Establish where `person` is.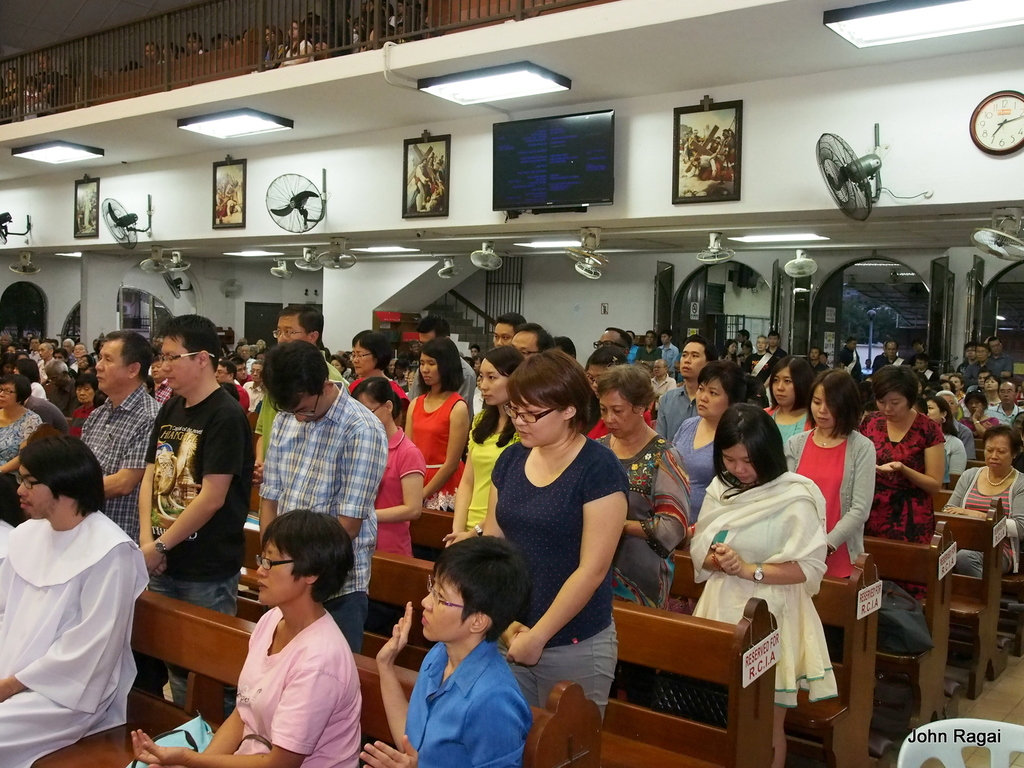
Established at (806,340,817,375).
